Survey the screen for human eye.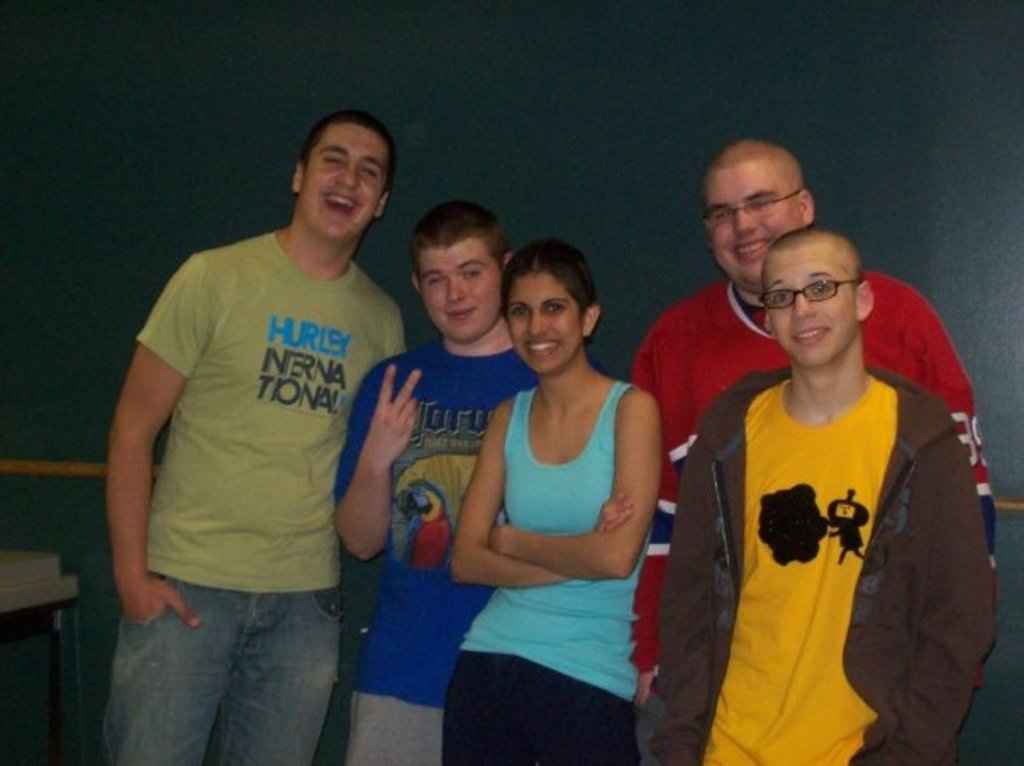
Survey found: 704:208:731:225.
